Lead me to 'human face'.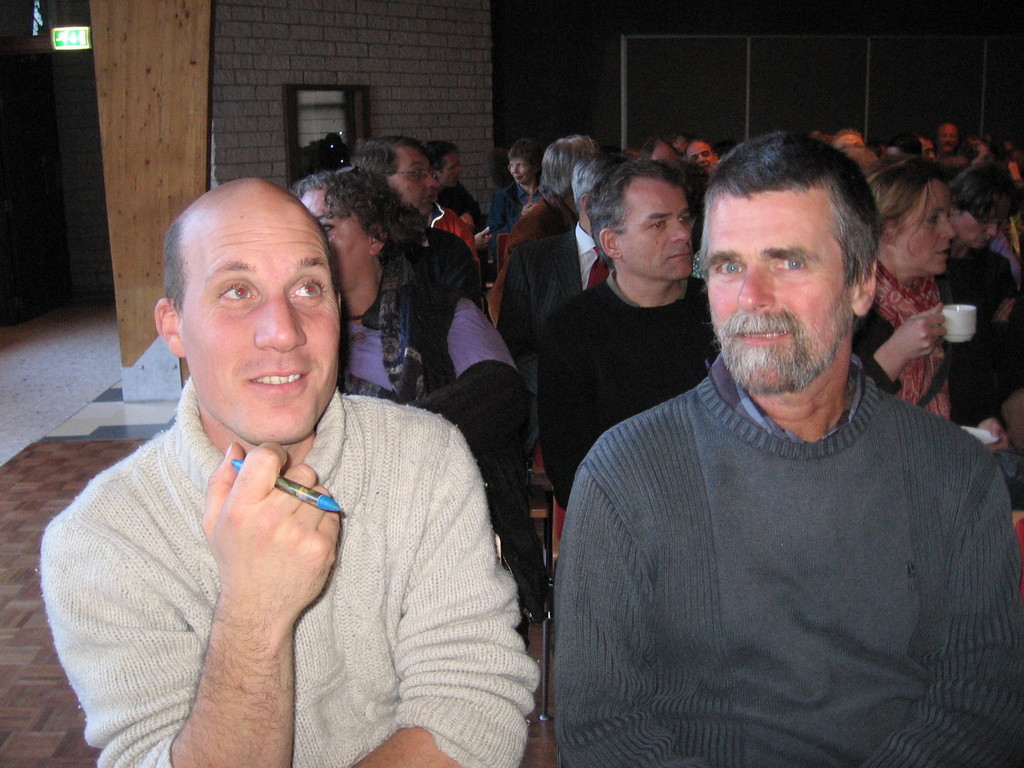
Lead to 620 180 694 284.
